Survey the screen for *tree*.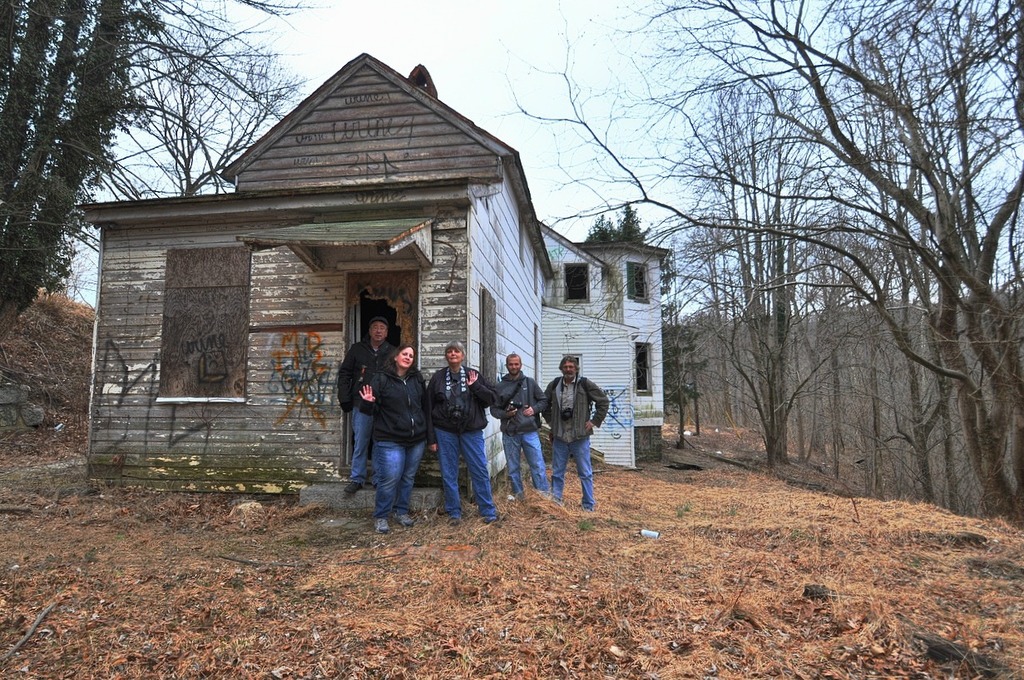
Survey found: 0/0/310/287.
